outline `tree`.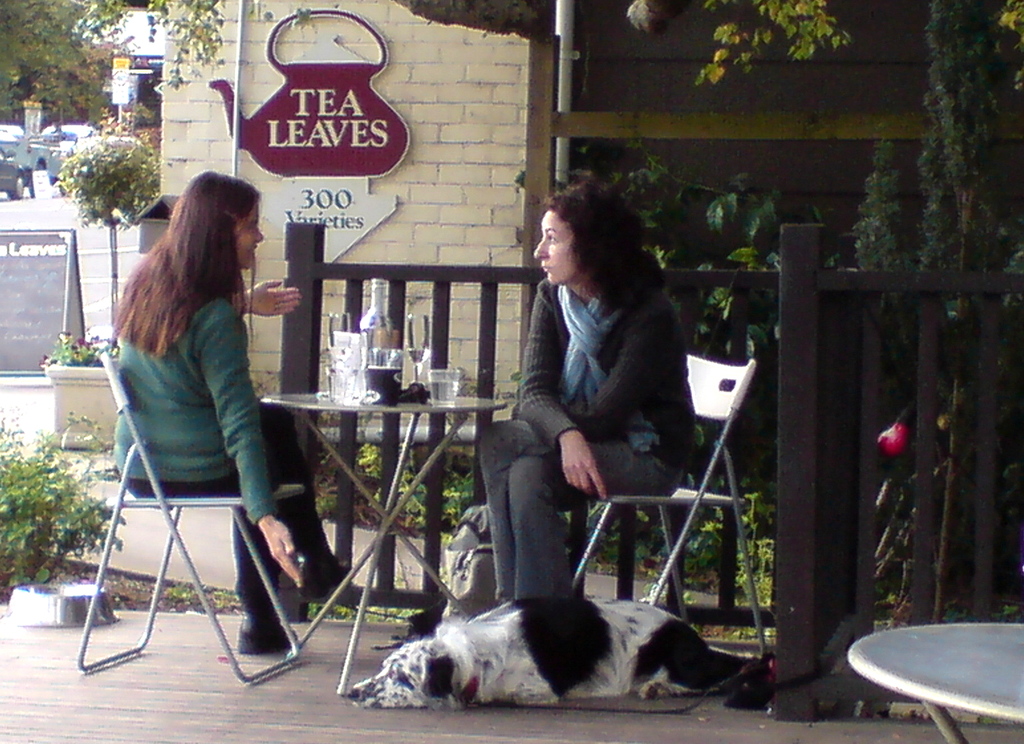
Outline: x1=0, y1=0, x2=236, y2=129.
